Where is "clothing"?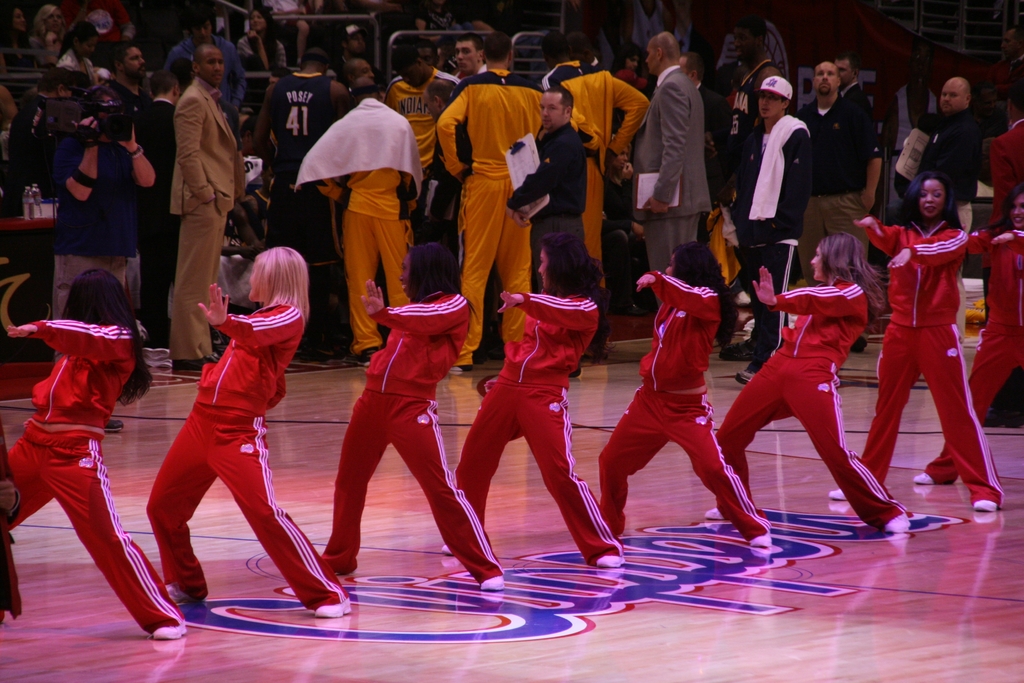
detection(530, 44, 656, 262).
